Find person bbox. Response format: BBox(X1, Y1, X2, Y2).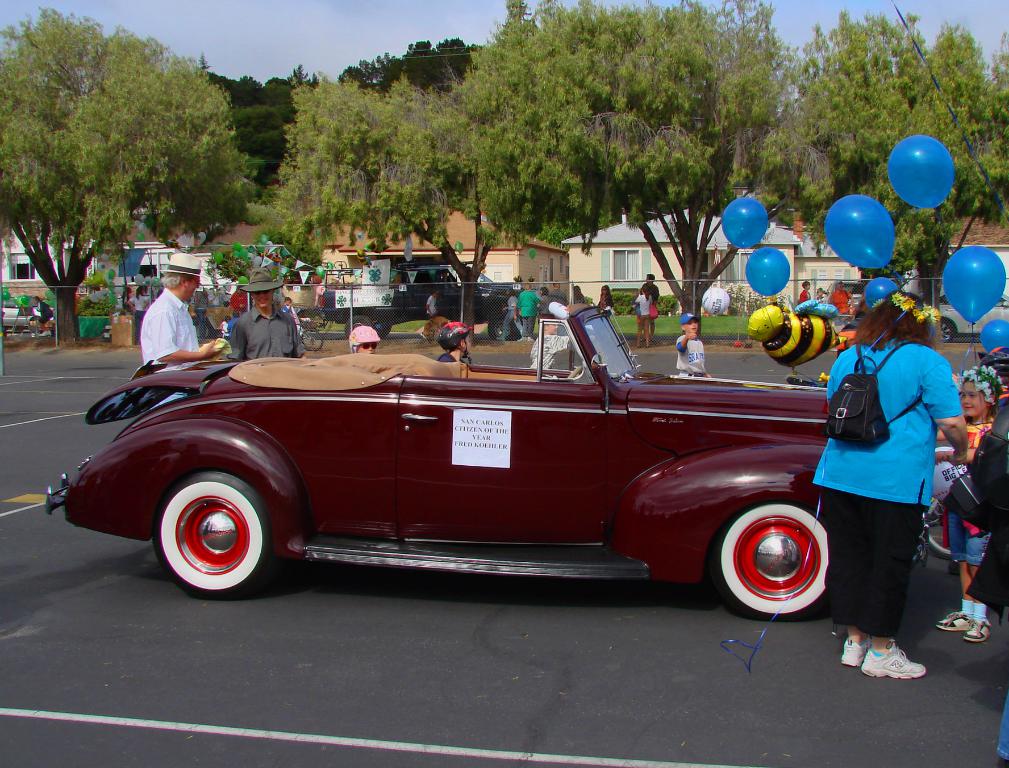
BBox(630, 281, 659, 351).
